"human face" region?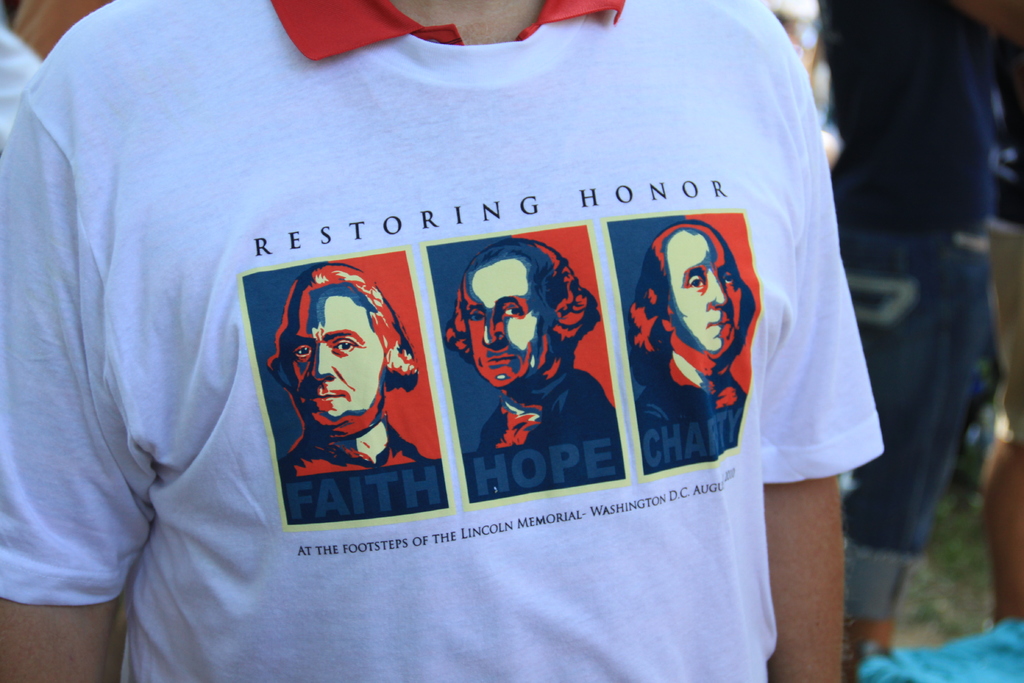
{"x1": 291, "y1": 290, "x2": 388, "y2": 425}
